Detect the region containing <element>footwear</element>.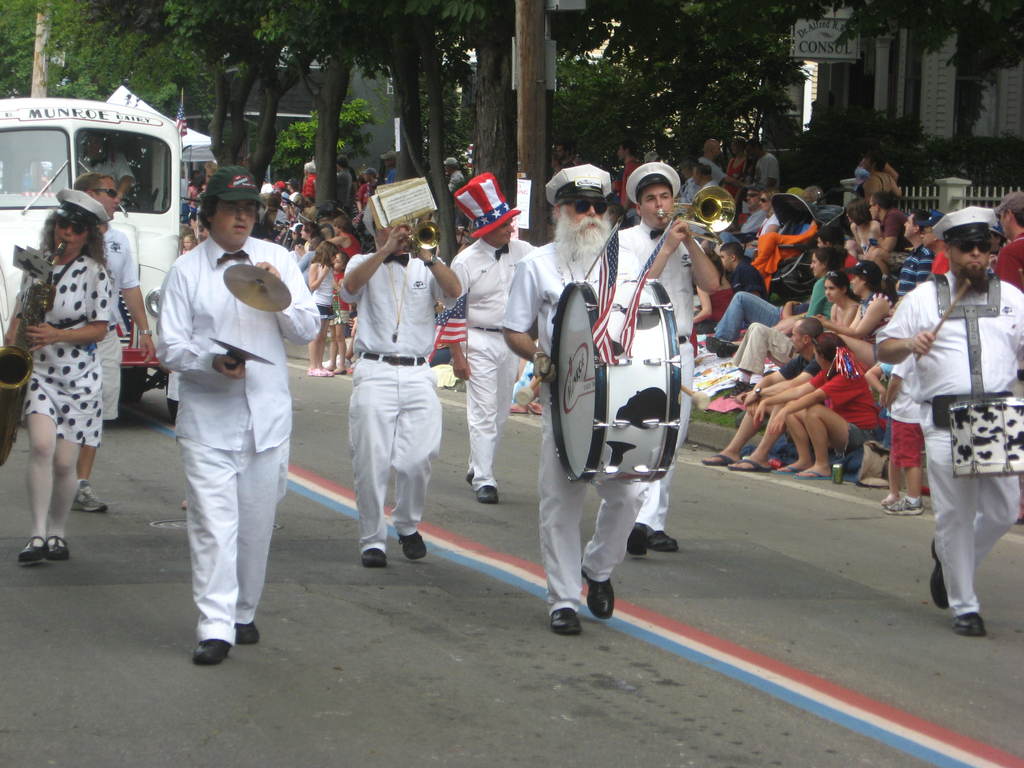
(466, 472, 472, 486).
